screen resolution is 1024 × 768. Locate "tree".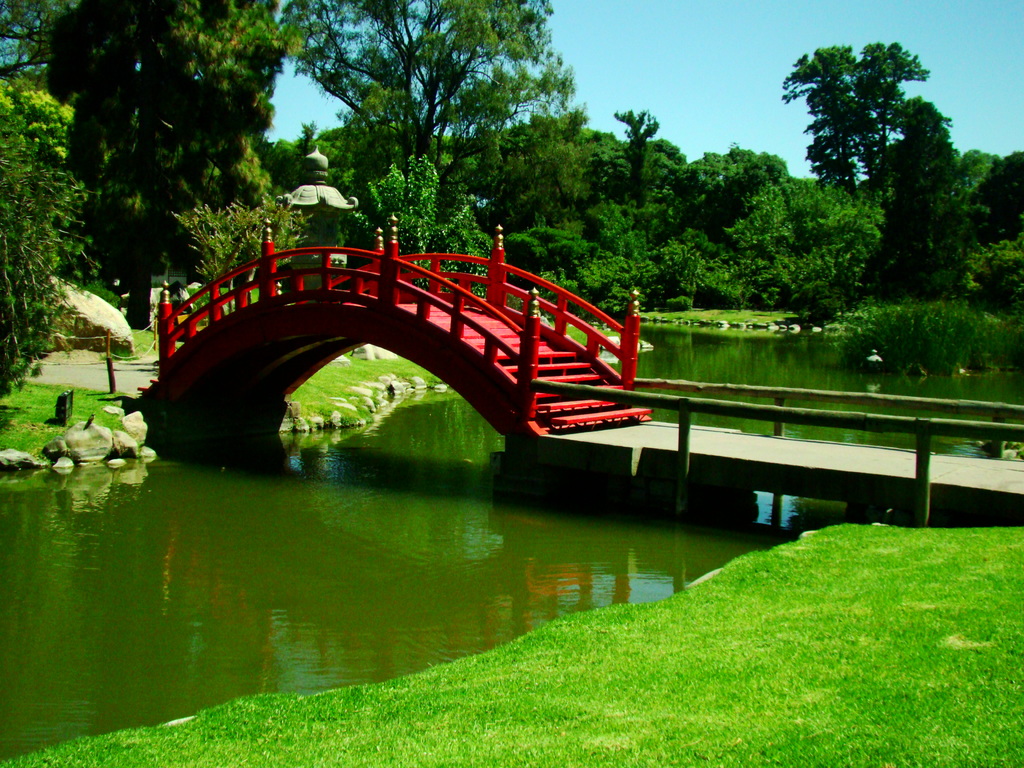
box(49, 0, 291, 331).
